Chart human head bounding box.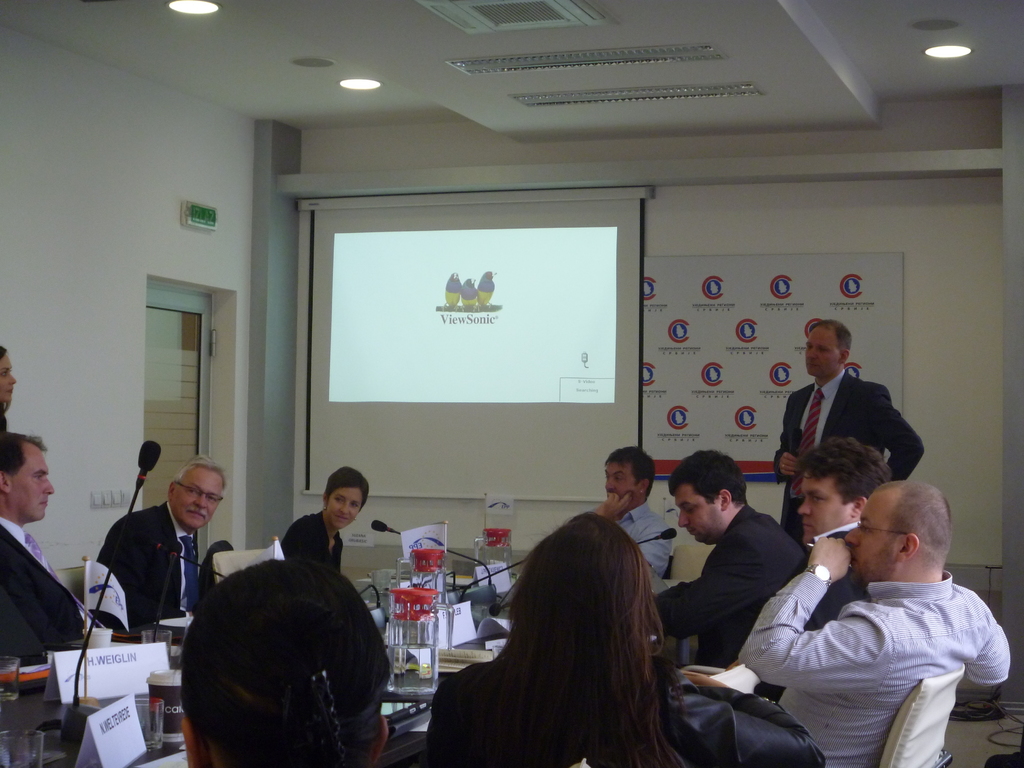
Charted: Rect(0, 346, 16, 404).
